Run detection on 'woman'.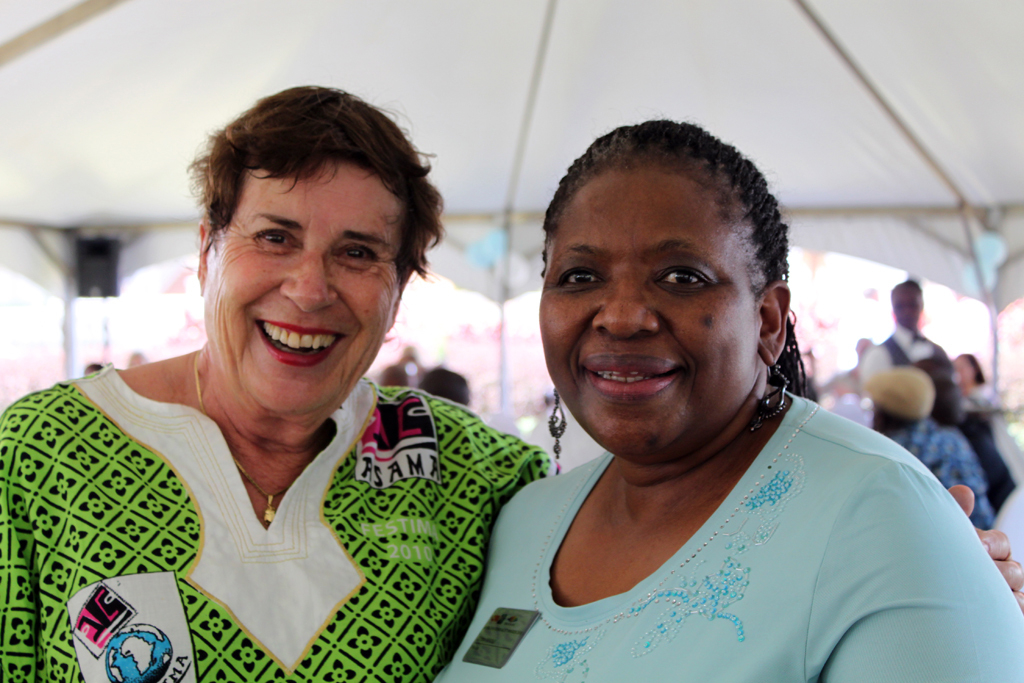
Result: <region>0, 84, 559, 682</region>.
